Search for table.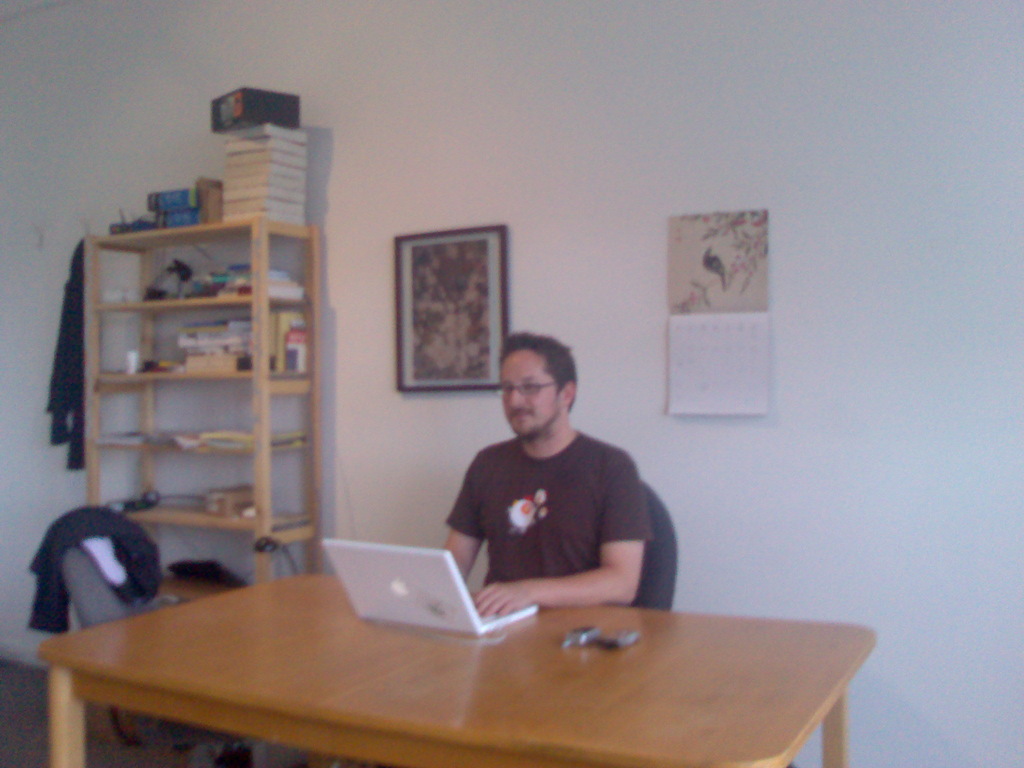
Found at 8/545/883/767.
